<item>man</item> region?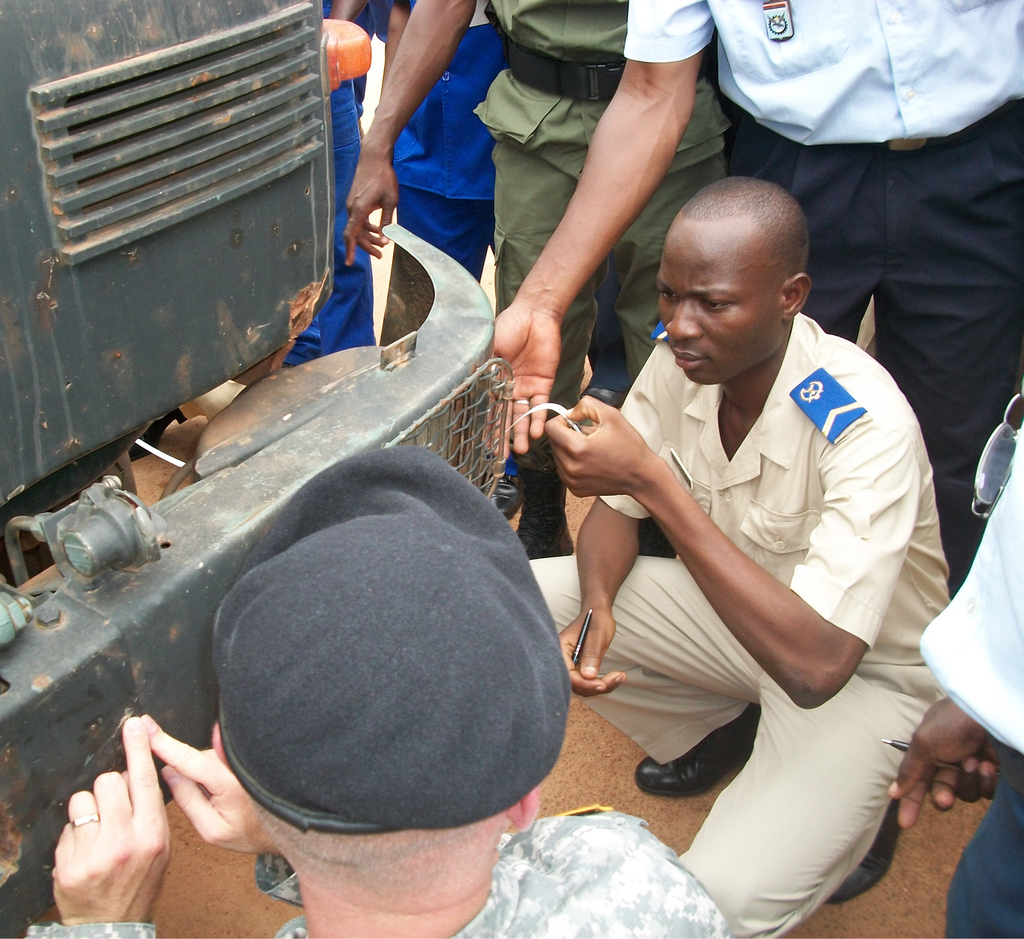
Rect(493, 0, 1023, 599)
